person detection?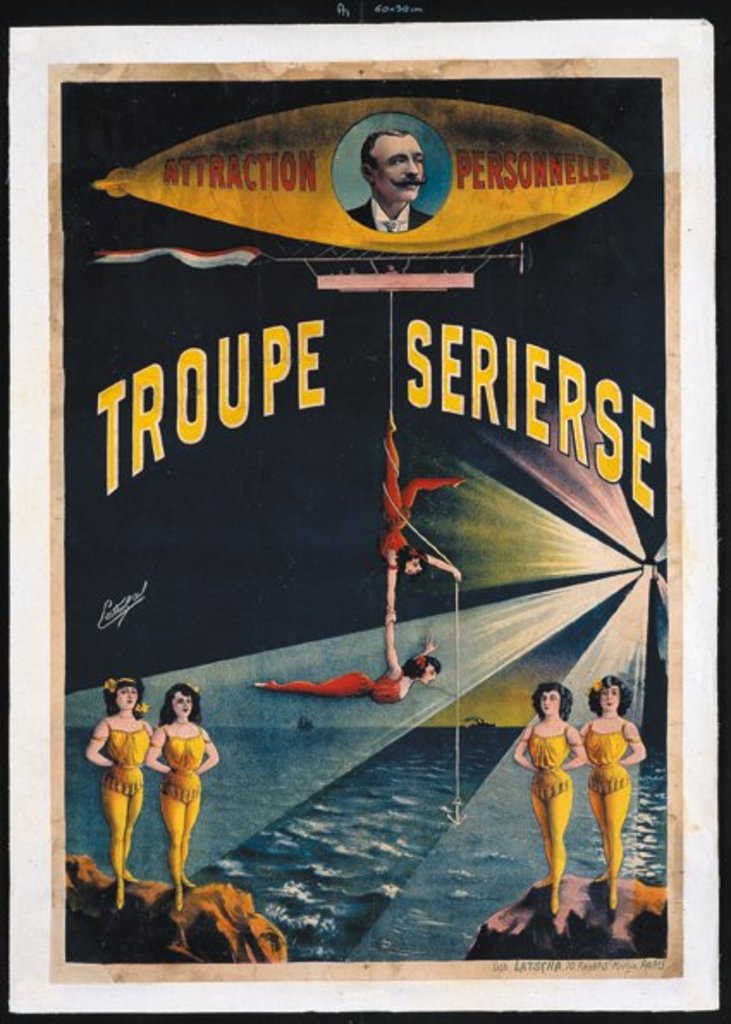
bbox=[346, 131, 430, 232]
